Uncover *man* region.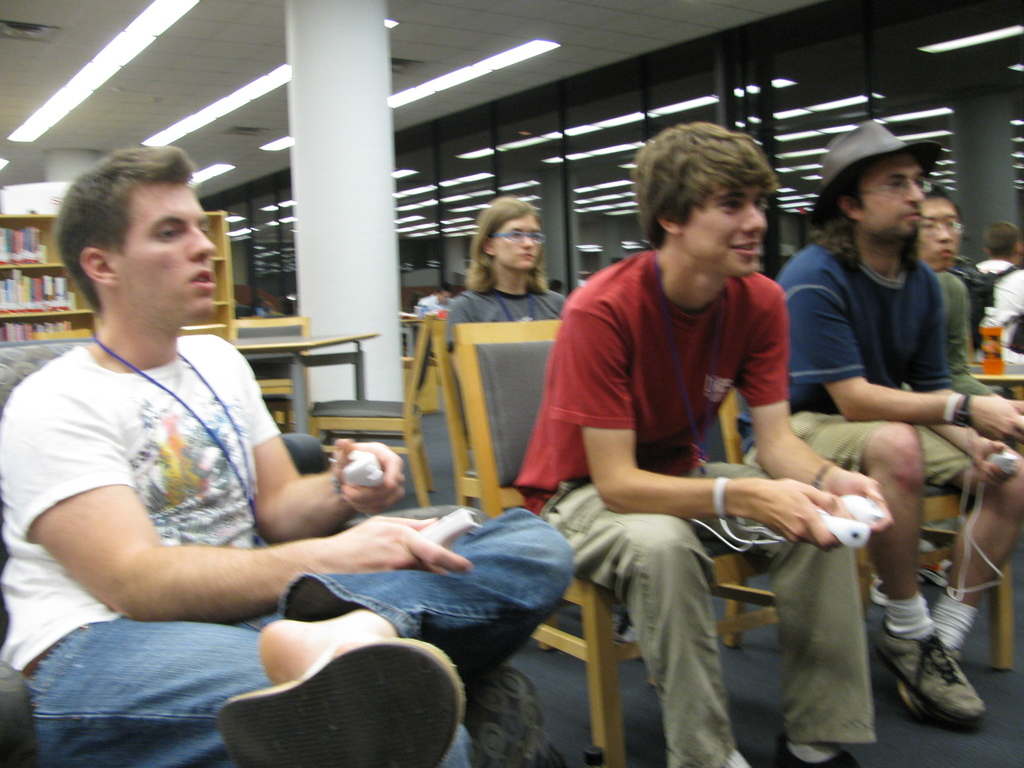
Uncovered: [left=7, top=140, right=523, bottom=760].
